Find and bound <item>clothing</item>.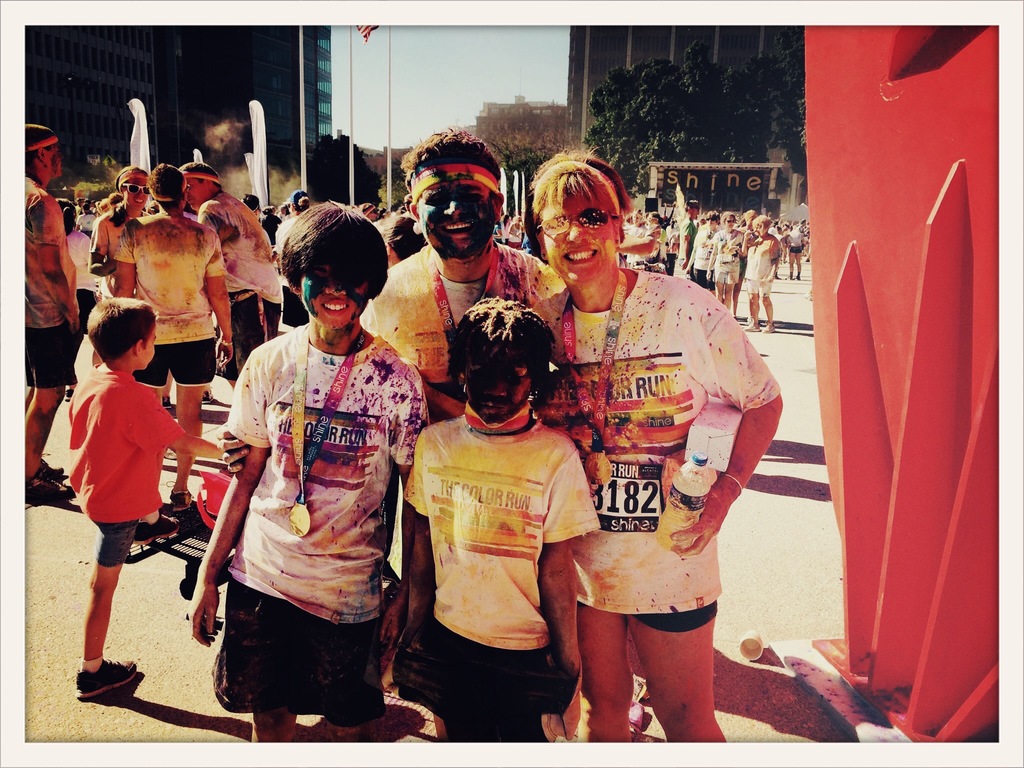
Bound: (x1=53, y1=351, x2=191, y2=561).
